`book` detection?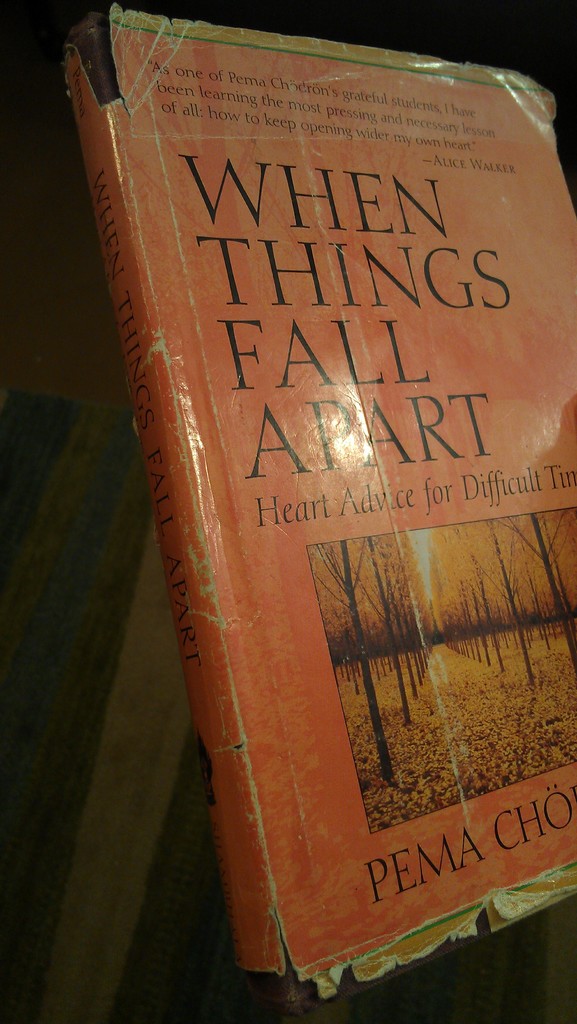
left=111, top=27, right=566, bottom=1004
